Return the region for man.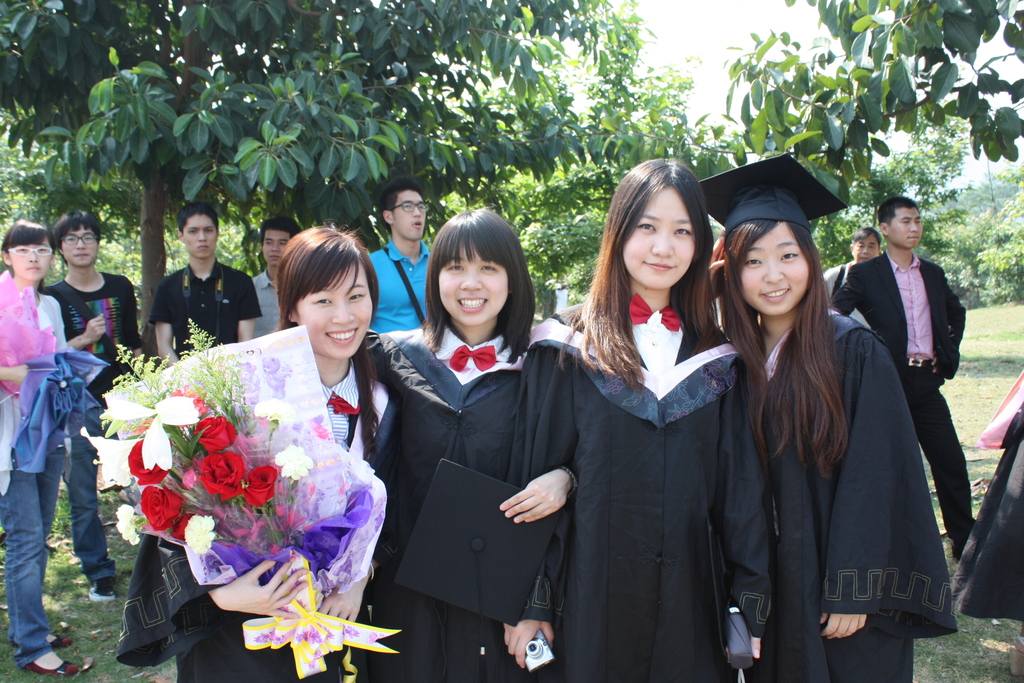
[x1=244, y1=211, x2=298, y2=346].
